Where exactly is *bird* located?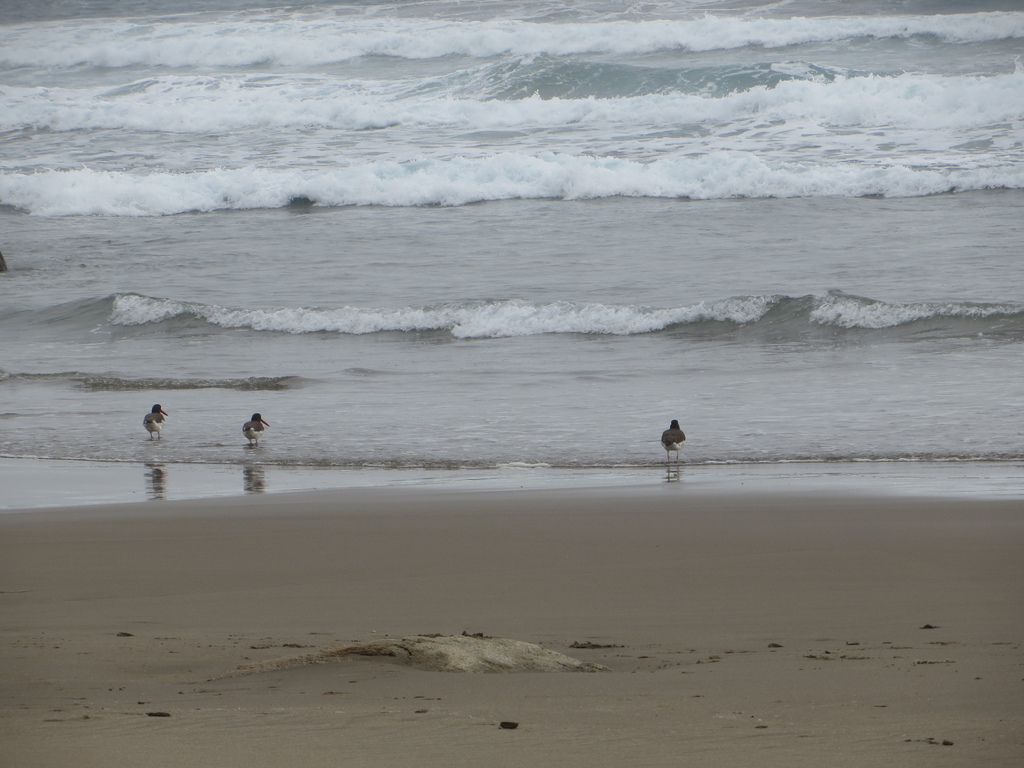
Its bounding box is left=237, top=412, right=275, bottom=450.
